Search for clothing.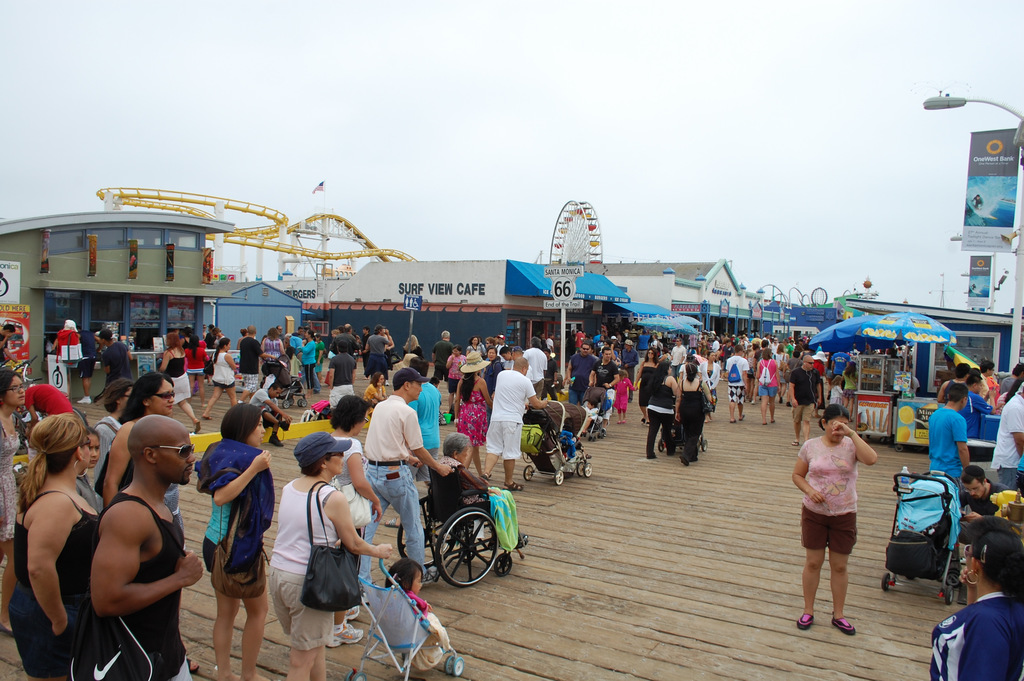
Found at bbox(757, 360, 780, 398).
